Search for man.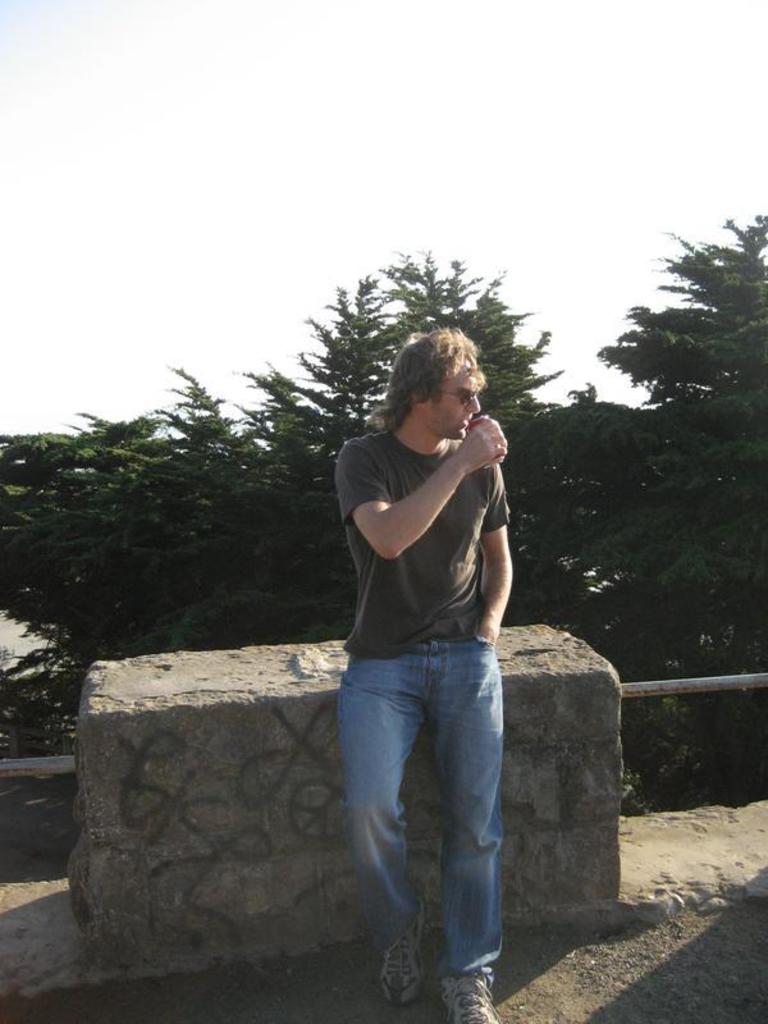
Found at bbox(315, 328, 541, 986).
